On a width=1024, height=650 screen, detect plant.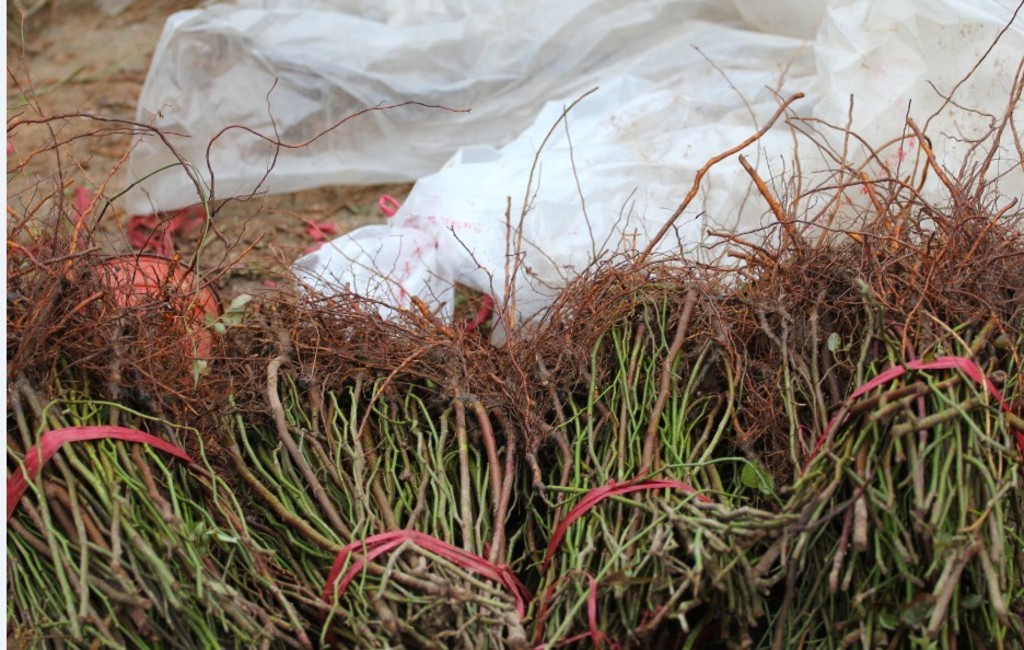
locate(729, 0, 1023, 649).
